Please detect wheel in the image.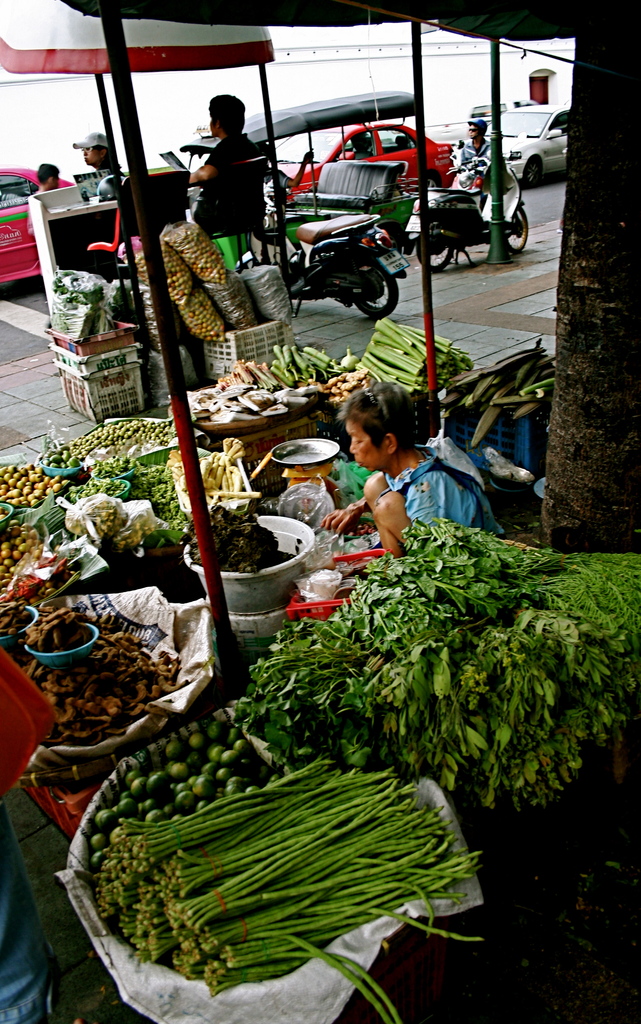
408, 220, 455, 288.
